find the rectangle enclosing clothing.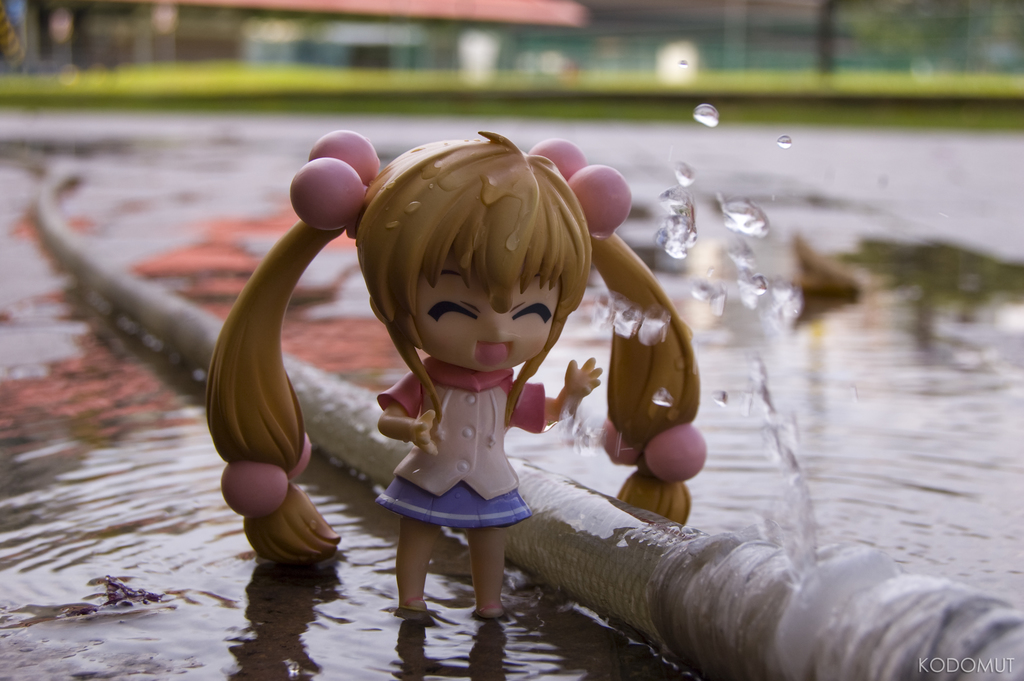
select_region(349, 347, 570, 525).
